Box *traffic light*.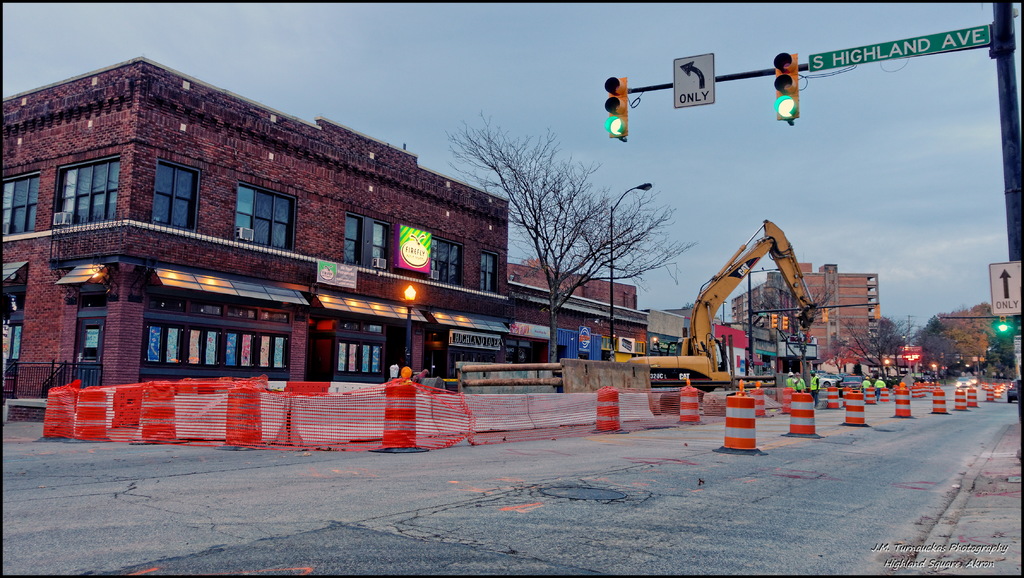
bbox(772, 50, 803, 123).
